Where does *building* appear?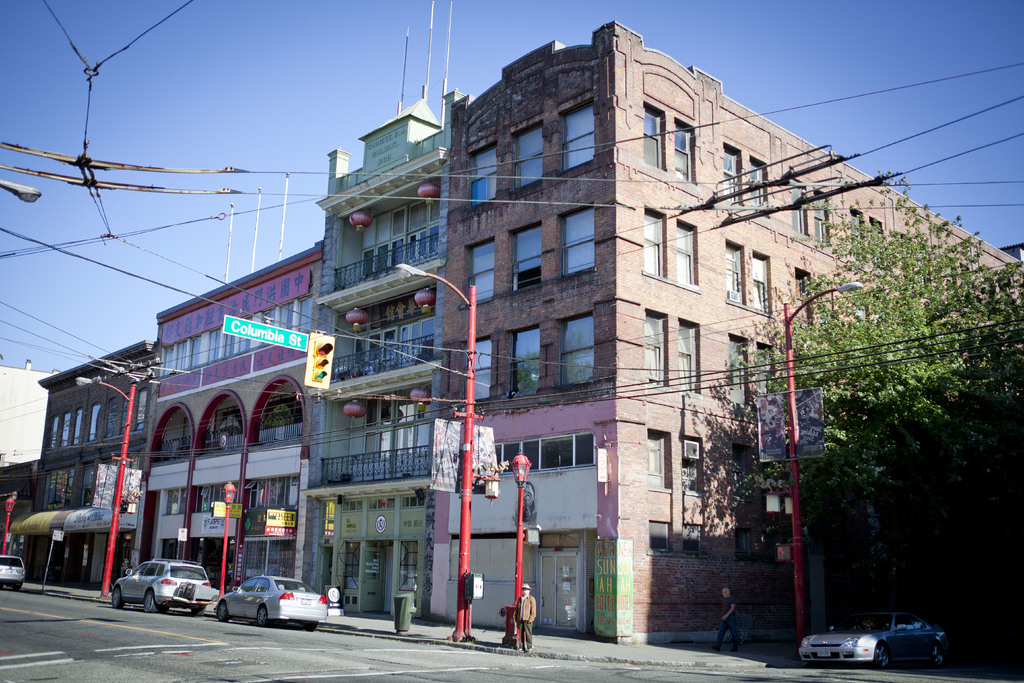
Appears at l=0, t=340, r=156, b=593.
